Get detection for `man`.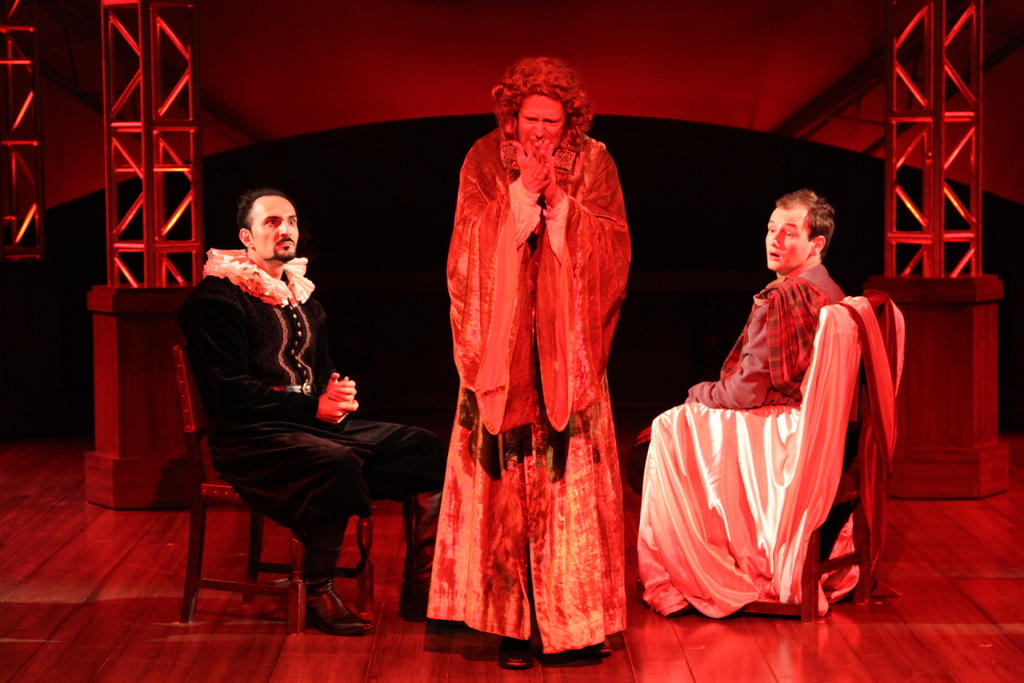
Detection: bbox=(420, 57, 639, 677).
